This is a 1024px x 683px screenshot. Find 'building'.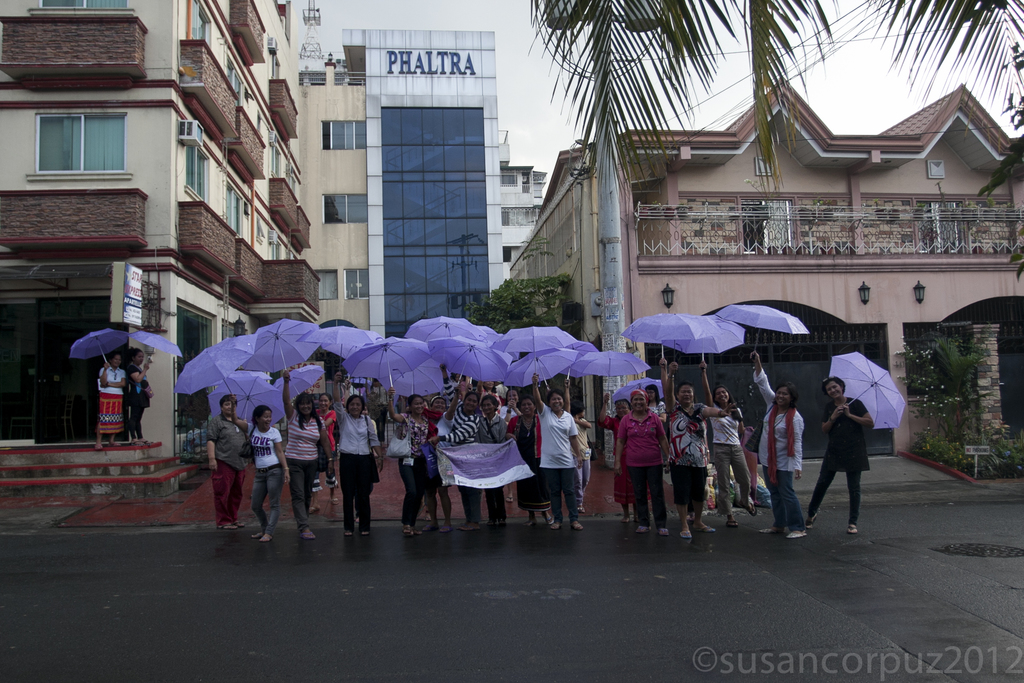
Bounding box: {"left": 0, "top": 0, "right": 319, "bottom": 497}.
